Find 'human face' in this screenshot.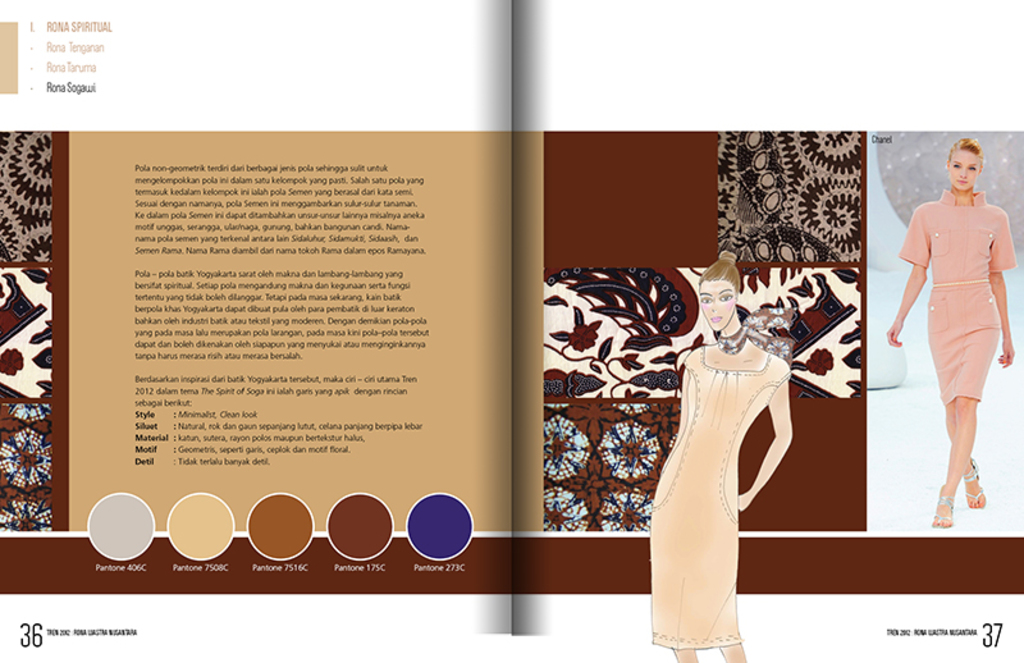
The bounding box for 'human face' is bbox=[700, 283, 737, 332].
